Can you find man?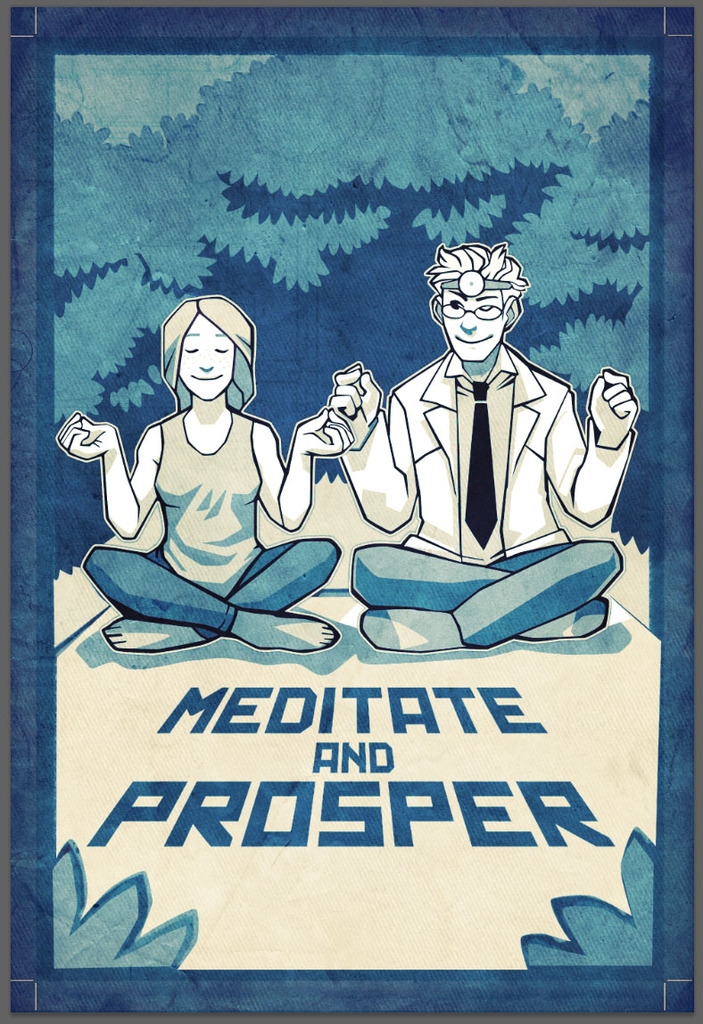
Yes, bounding box: (356,227,615,656).
